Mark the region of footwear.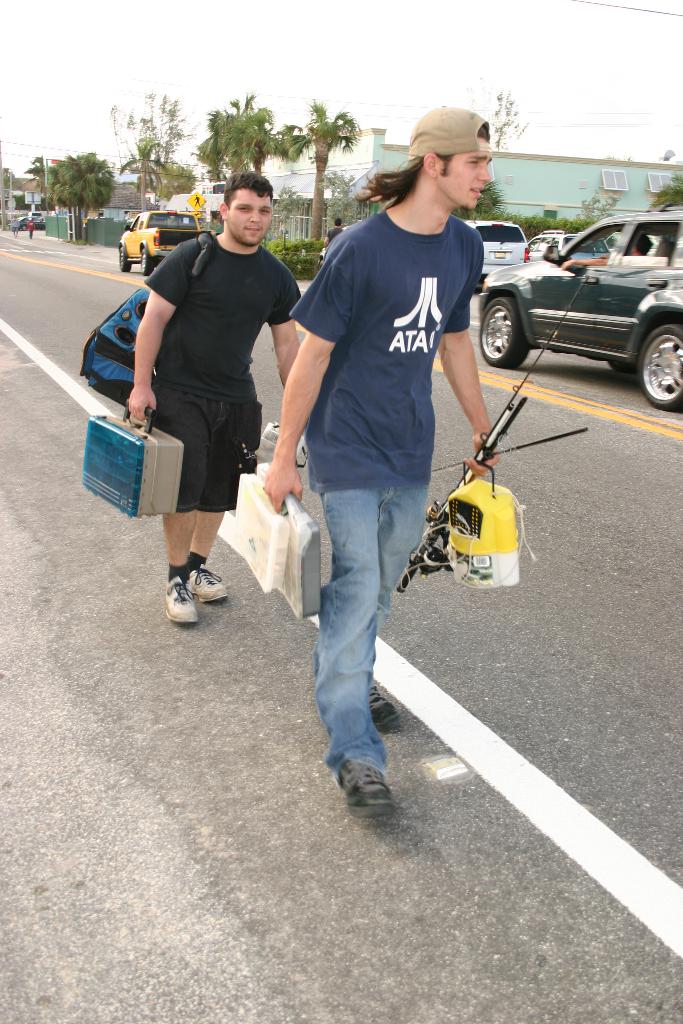
Region: [331,760,402,835].
